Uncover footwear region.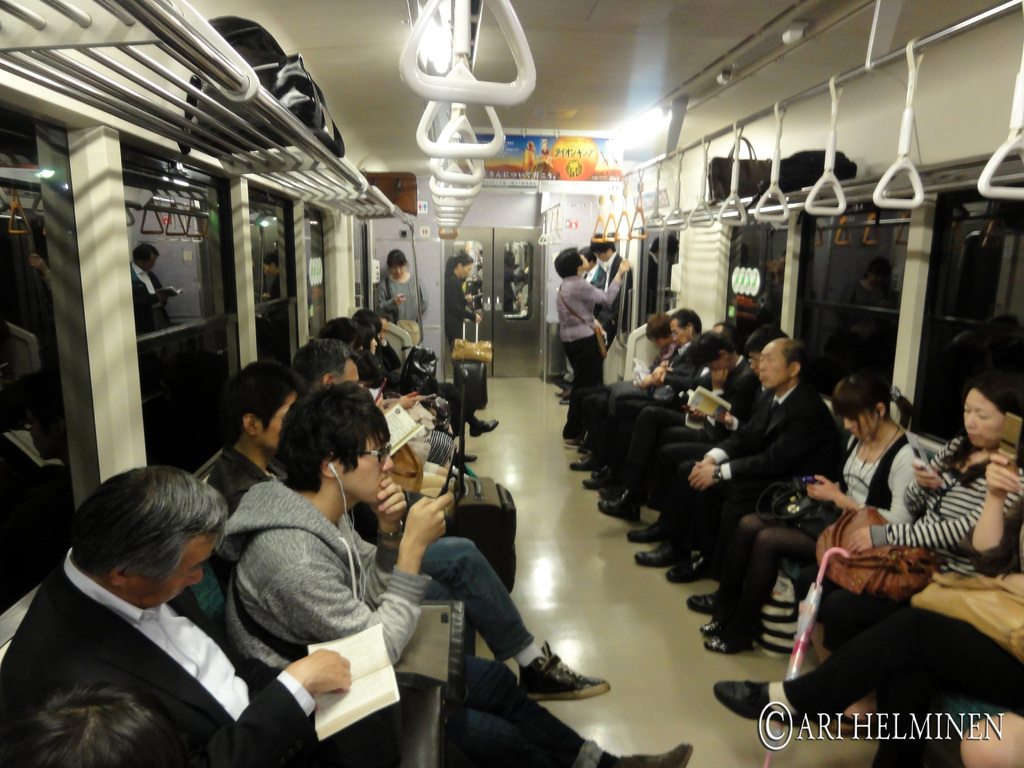
Uncovered: crop(710, 680, 811, 729).
